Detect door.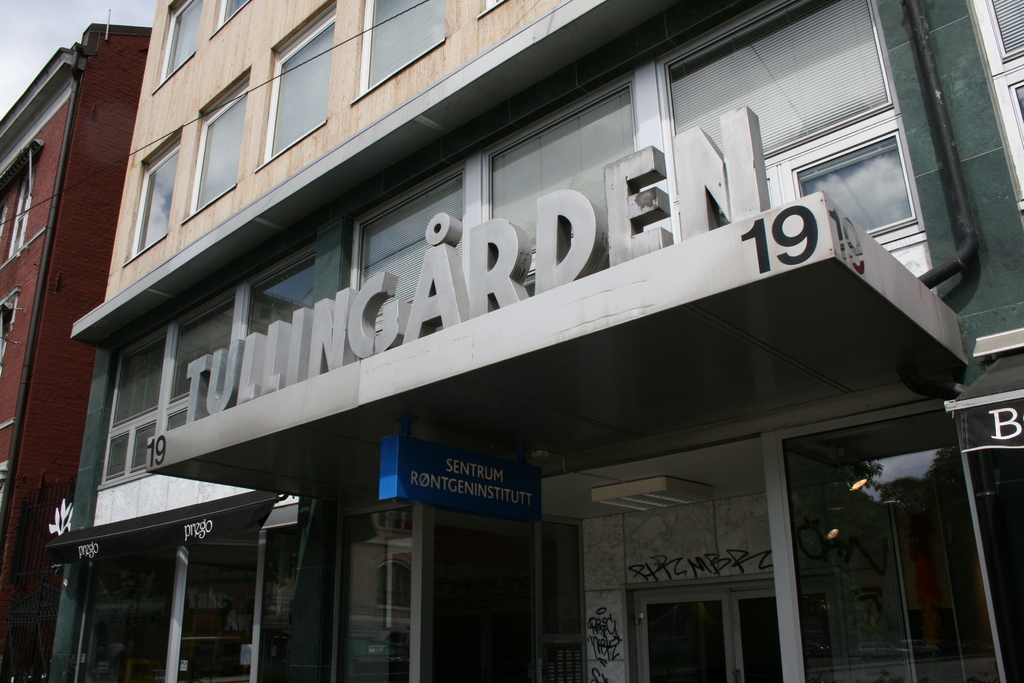
Detected at x1=636 y1=576 x2=785 y2=682.
